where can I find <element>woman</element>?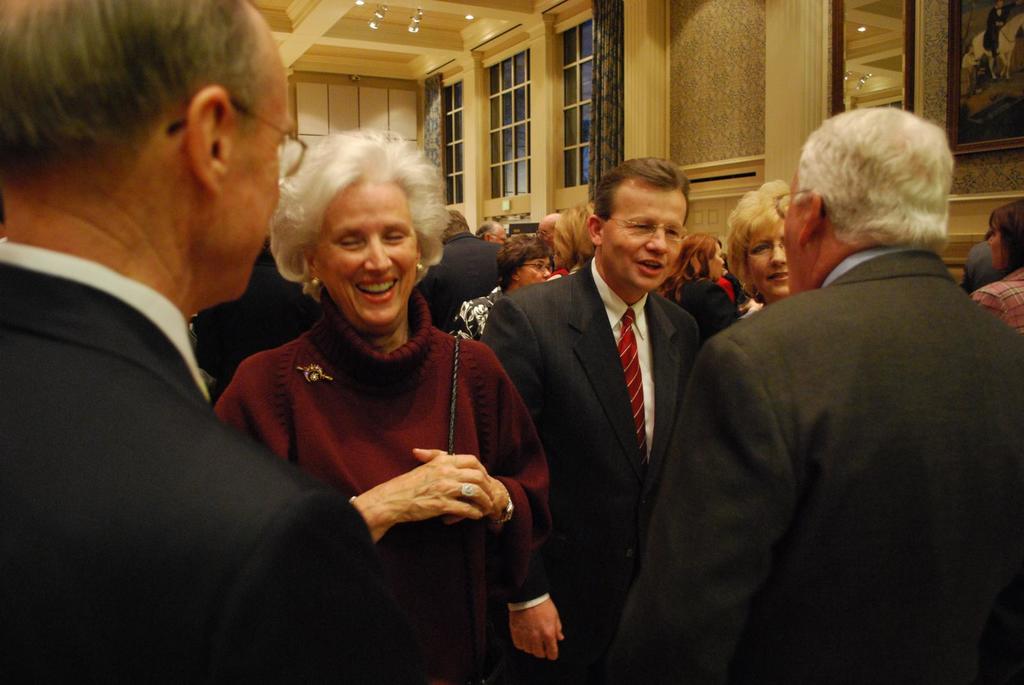
You can find it at <bbox>661, 228, 748, 336</bbox>.
